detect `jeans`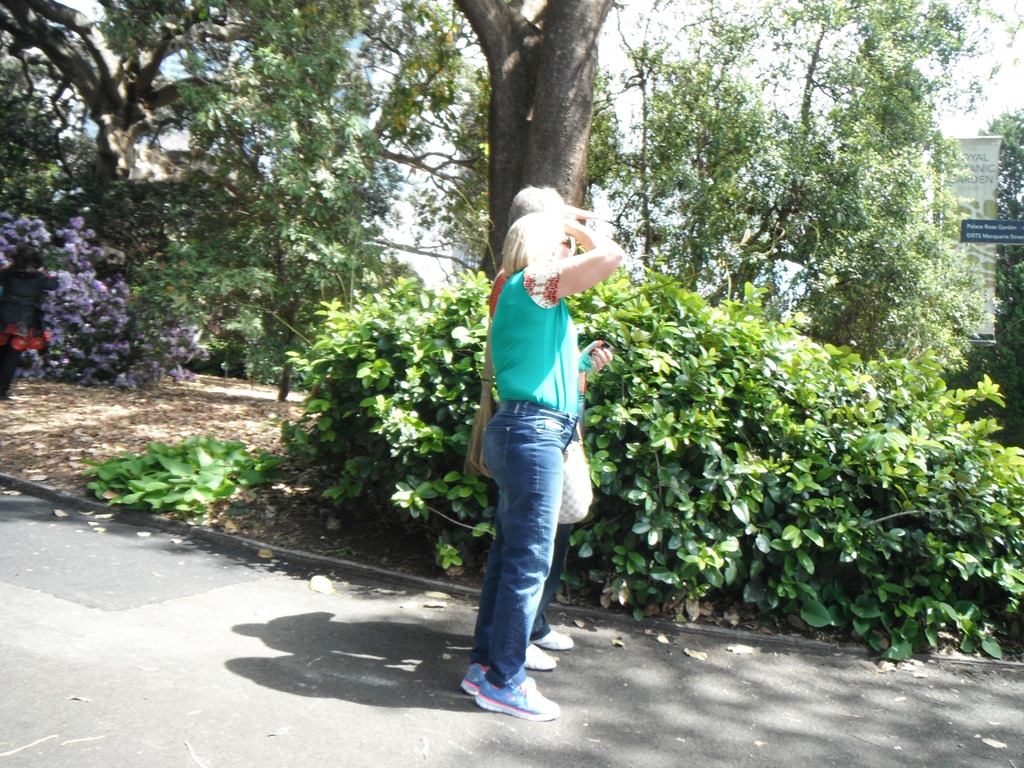
463/380/594/710
